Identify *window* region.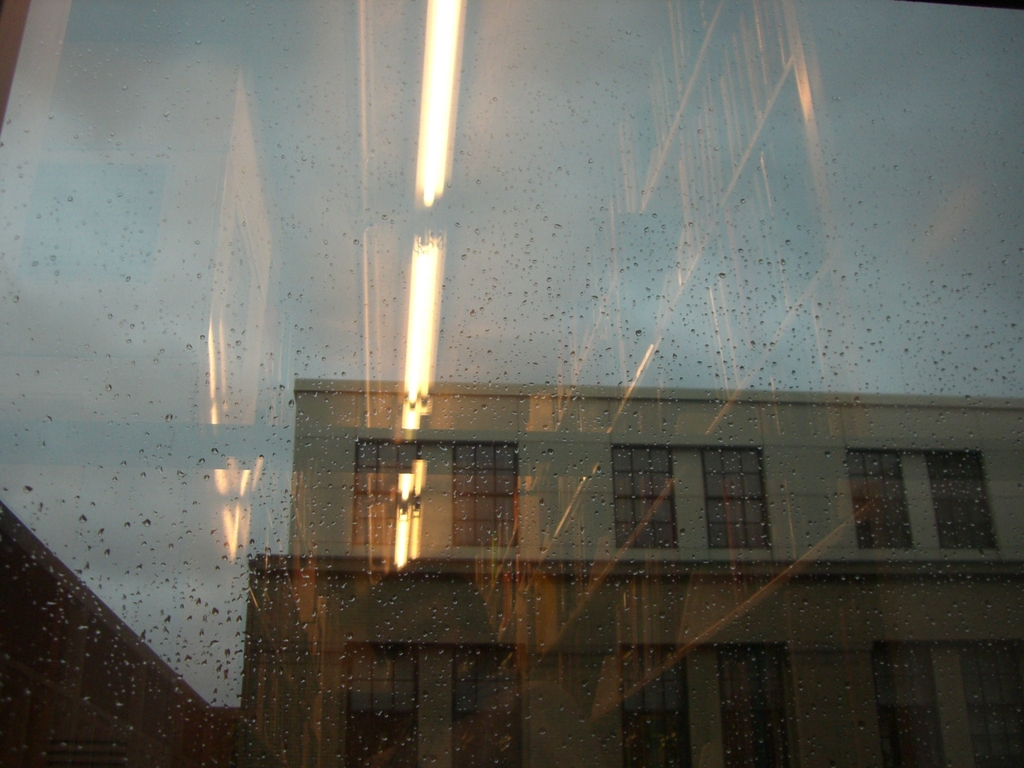
Region: bbox(845, 447, 912, 548).
